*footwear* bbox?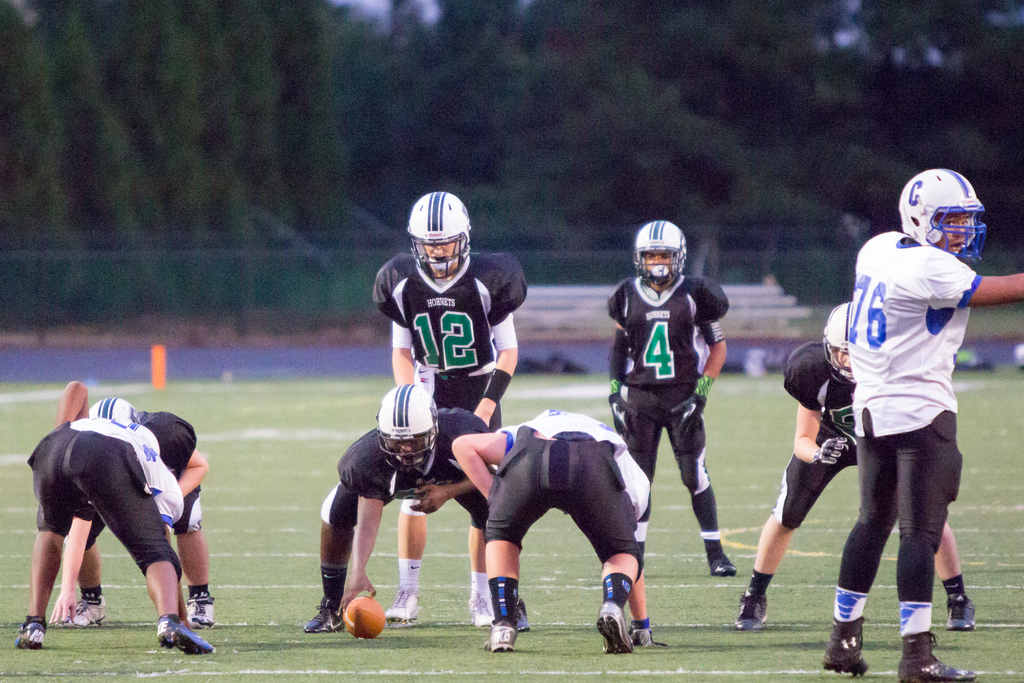
511,600,535,630
